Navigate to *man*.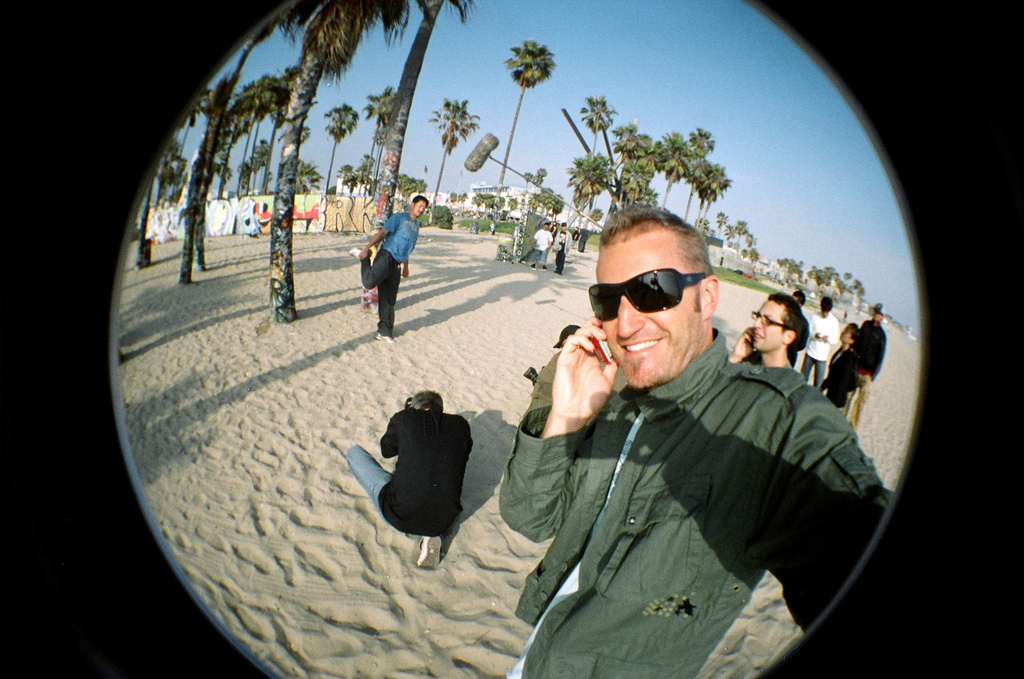
Navigation target: Rect(496, 200, 898, 678).
